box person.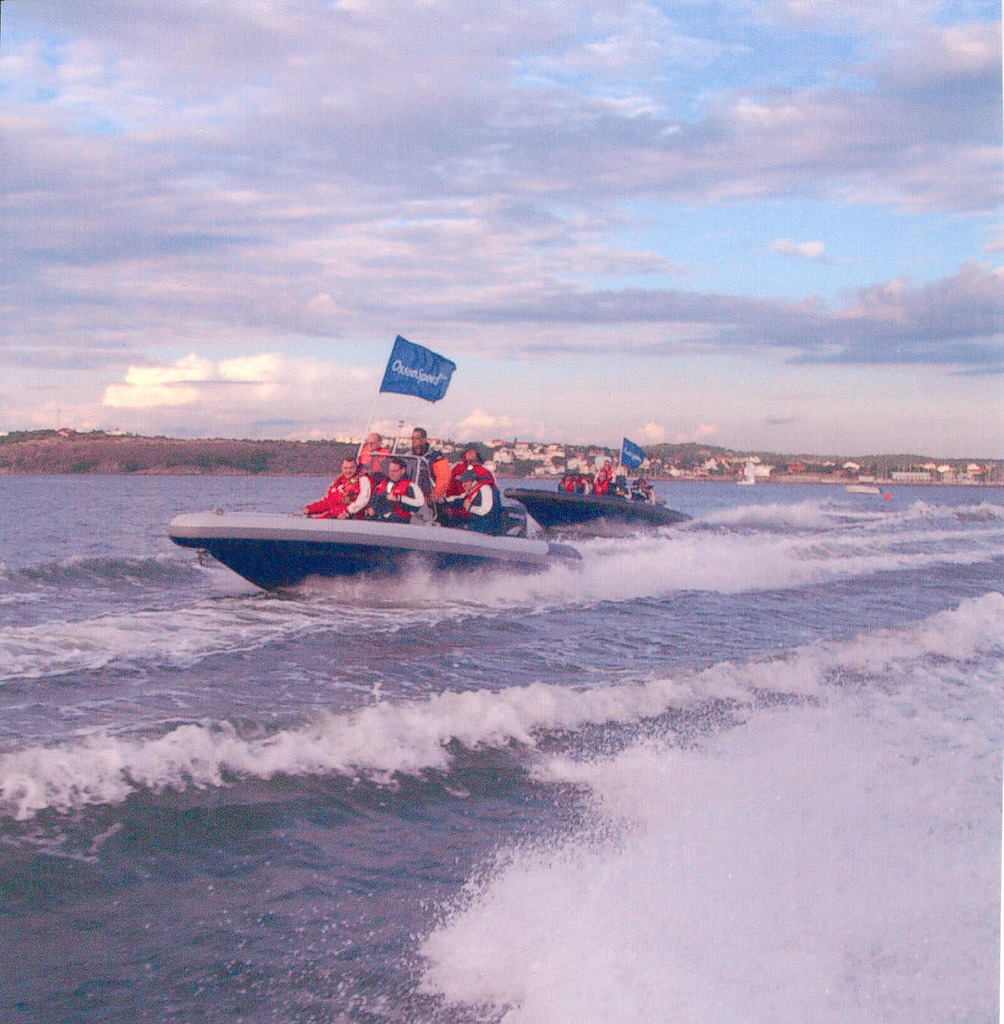
pyautogui.locateOnScreen(434, 469, 501, 530).
